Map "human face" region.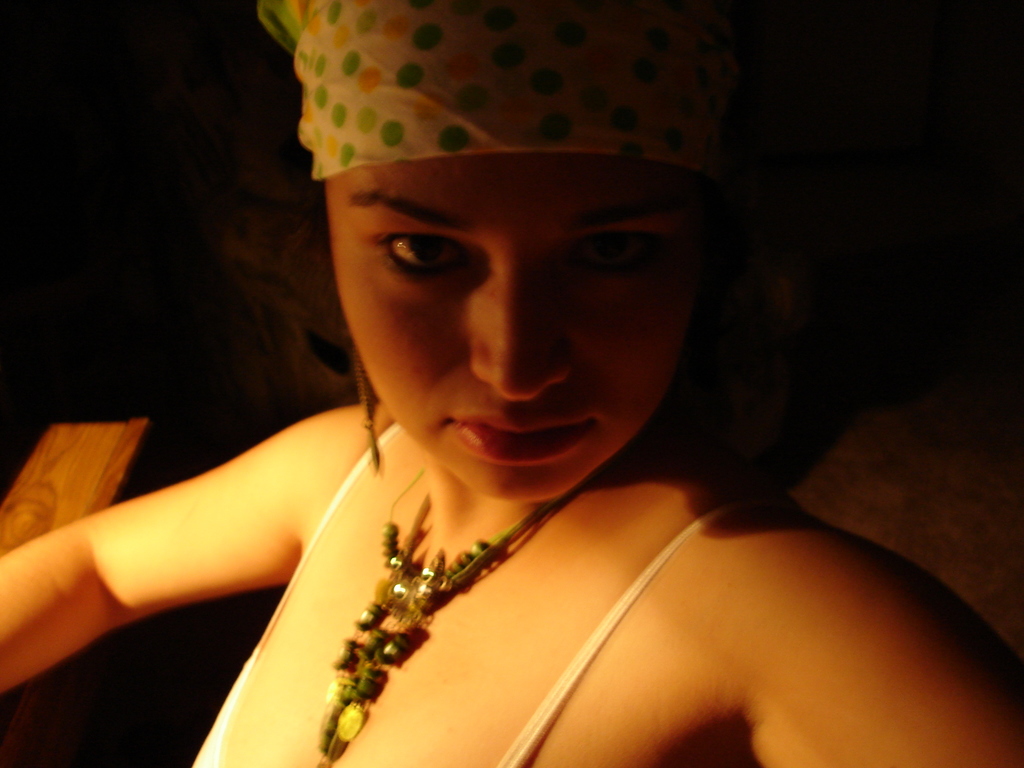
Mapped to l=323, t=154, r=694, b=500.
